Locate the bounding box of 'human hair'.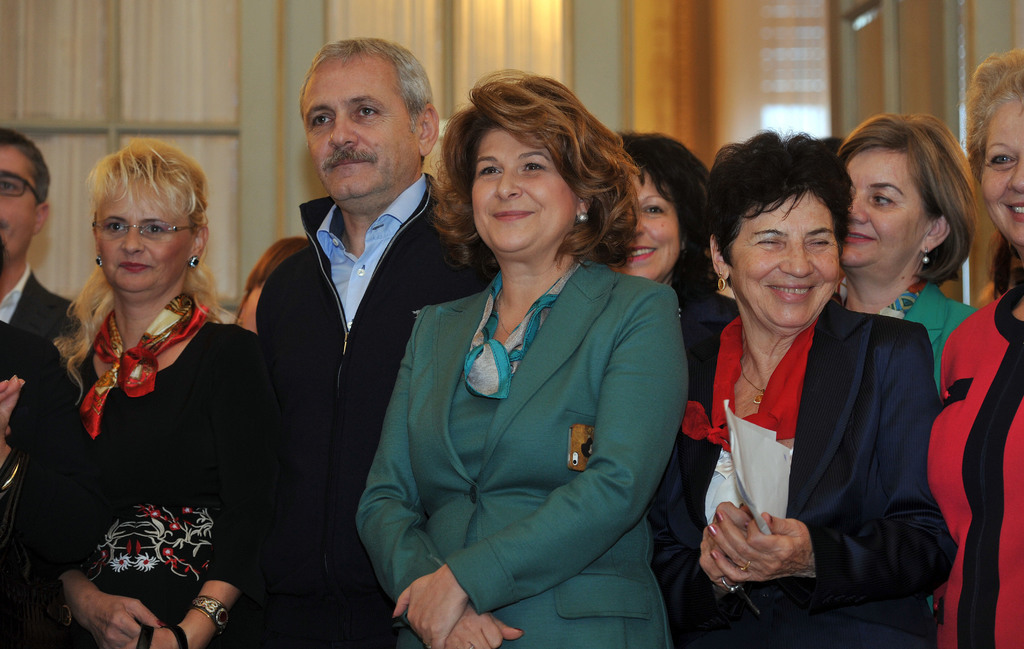
Bounding box: [0,125,55,205].
